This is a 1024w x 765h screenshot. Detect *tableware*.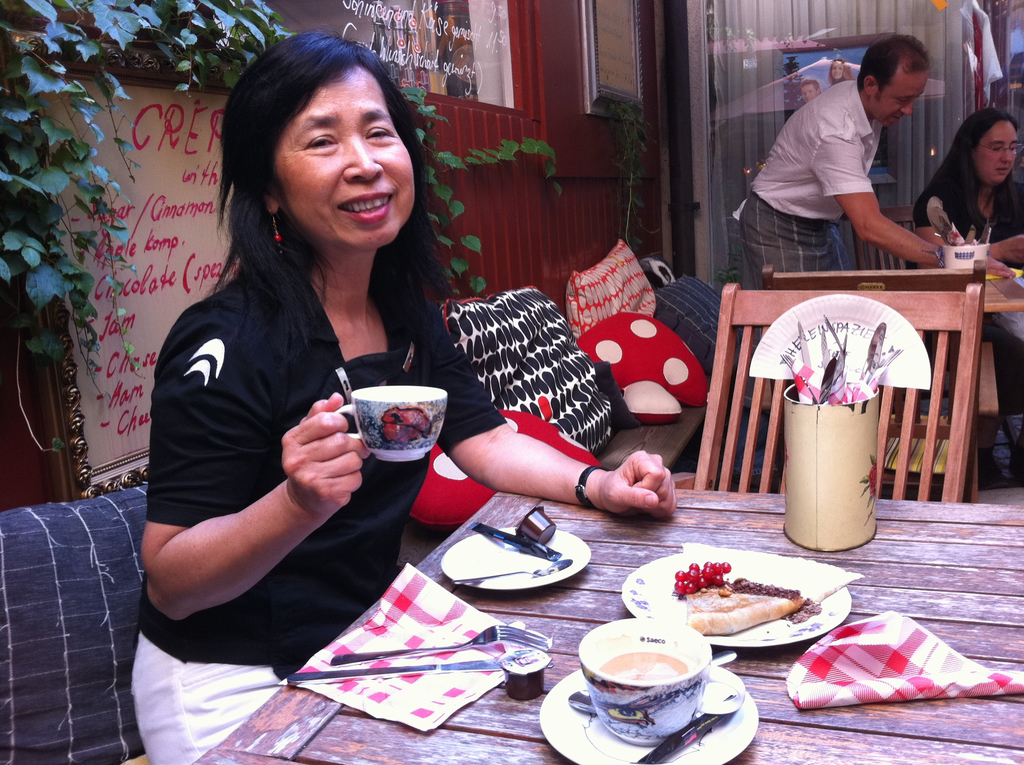
[447,556,573,583].
